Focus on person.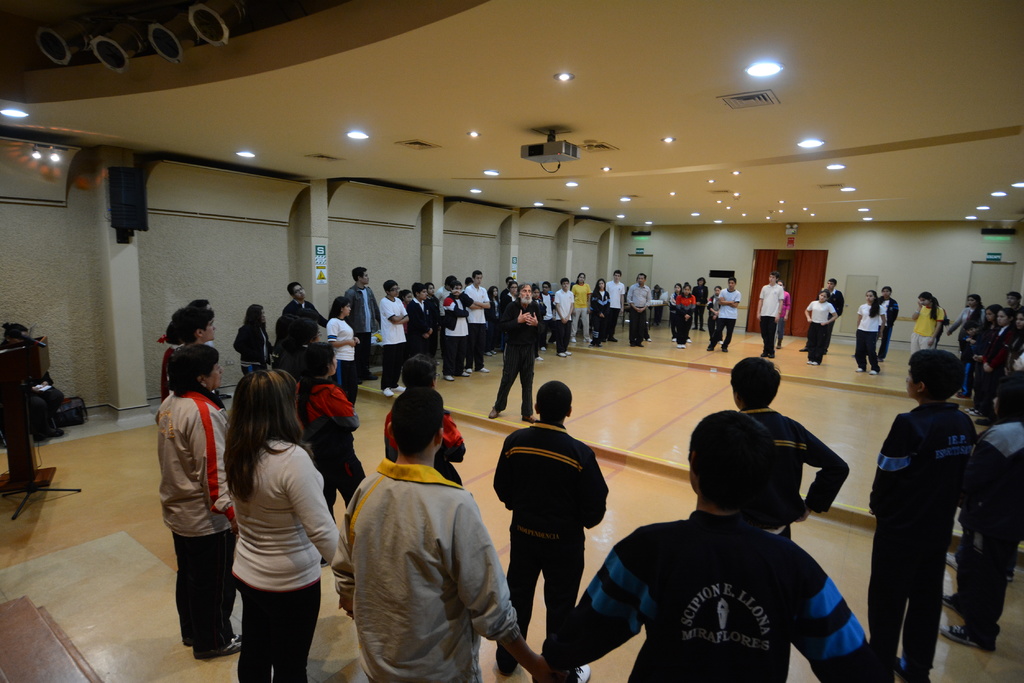
Focused at 714:276:744:345.
